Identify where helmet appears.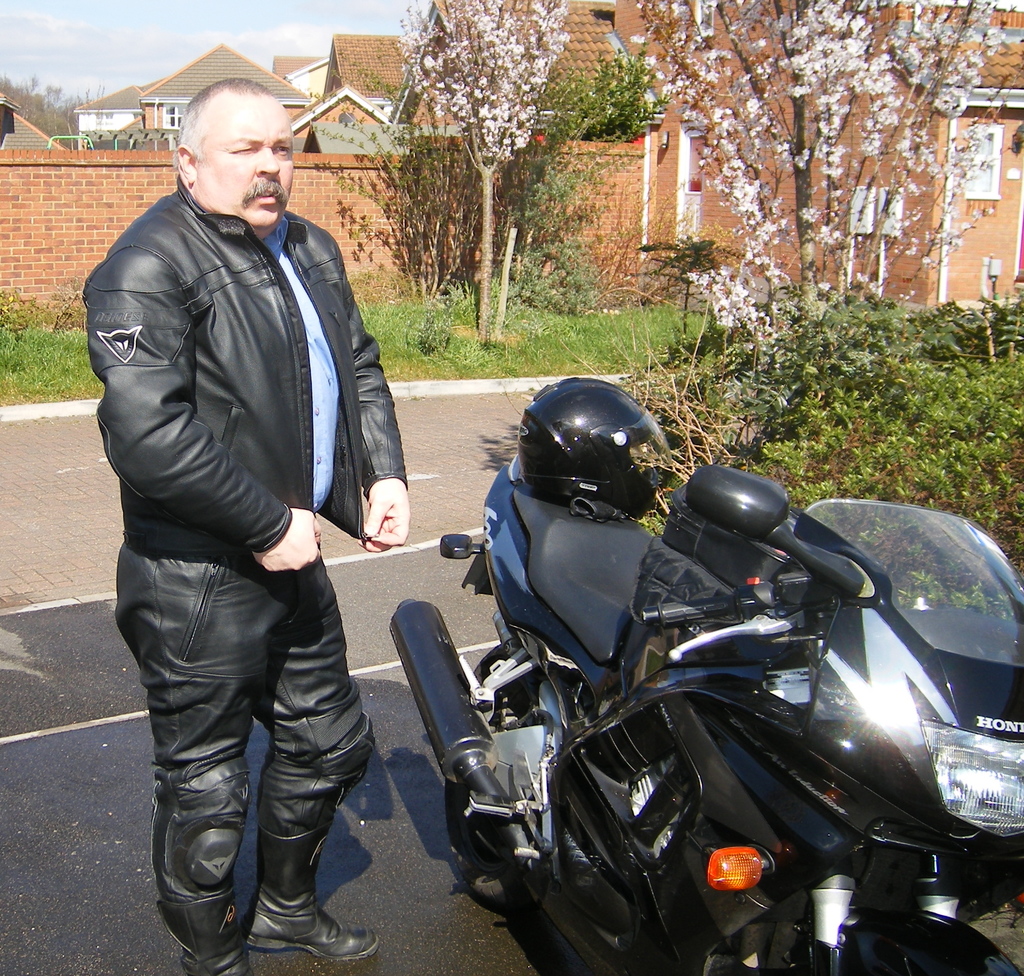
Appears at Rect(509, 371, 687, 533).
